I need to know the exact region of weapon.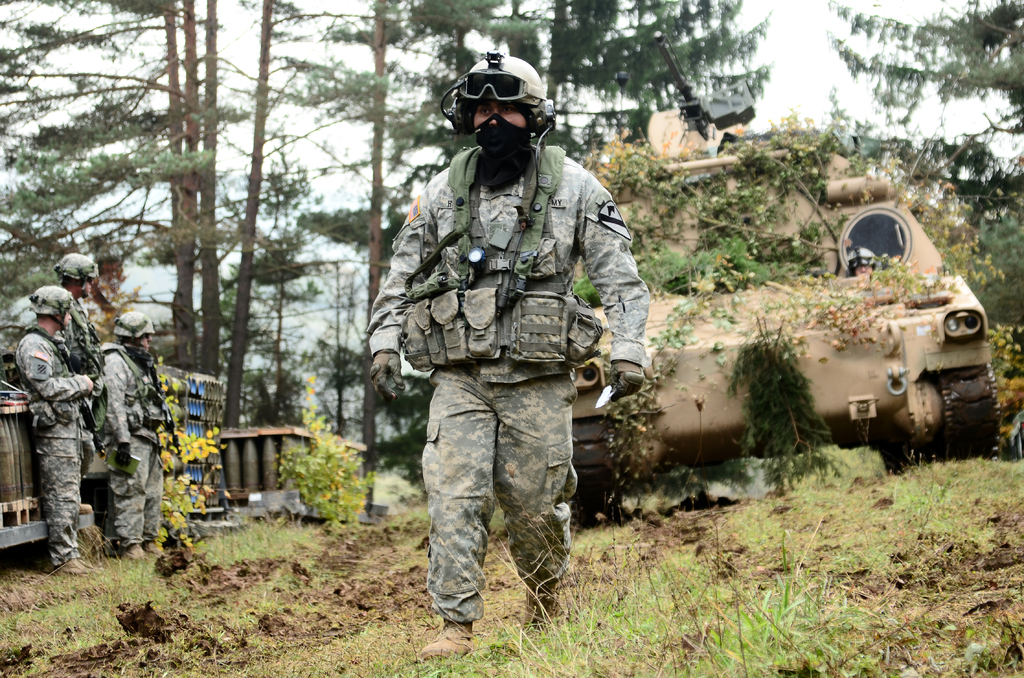
Region: [146,360,182,455].
